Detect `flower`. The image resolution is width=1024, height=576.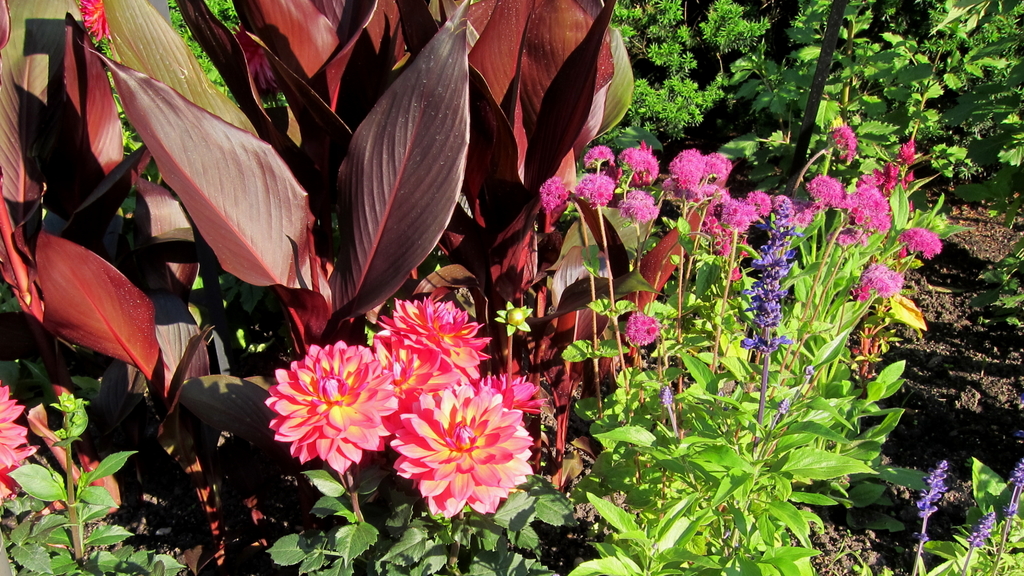
821 227 870 250.
